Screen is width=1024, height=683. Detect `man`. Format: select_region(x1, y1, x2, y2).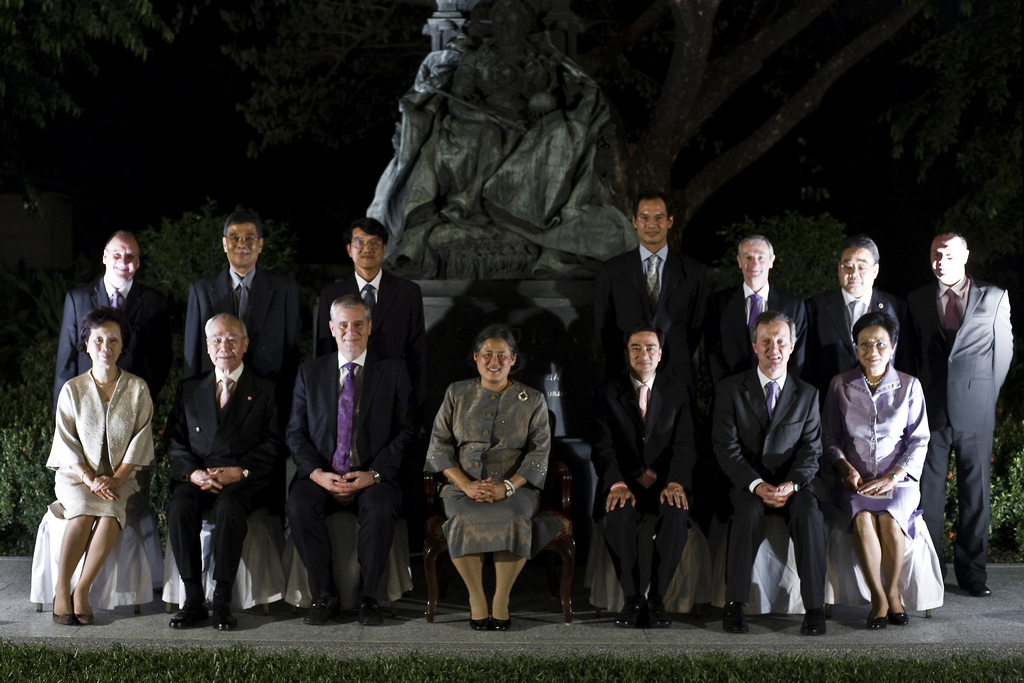
select_region(711, 304, 826, 634).
